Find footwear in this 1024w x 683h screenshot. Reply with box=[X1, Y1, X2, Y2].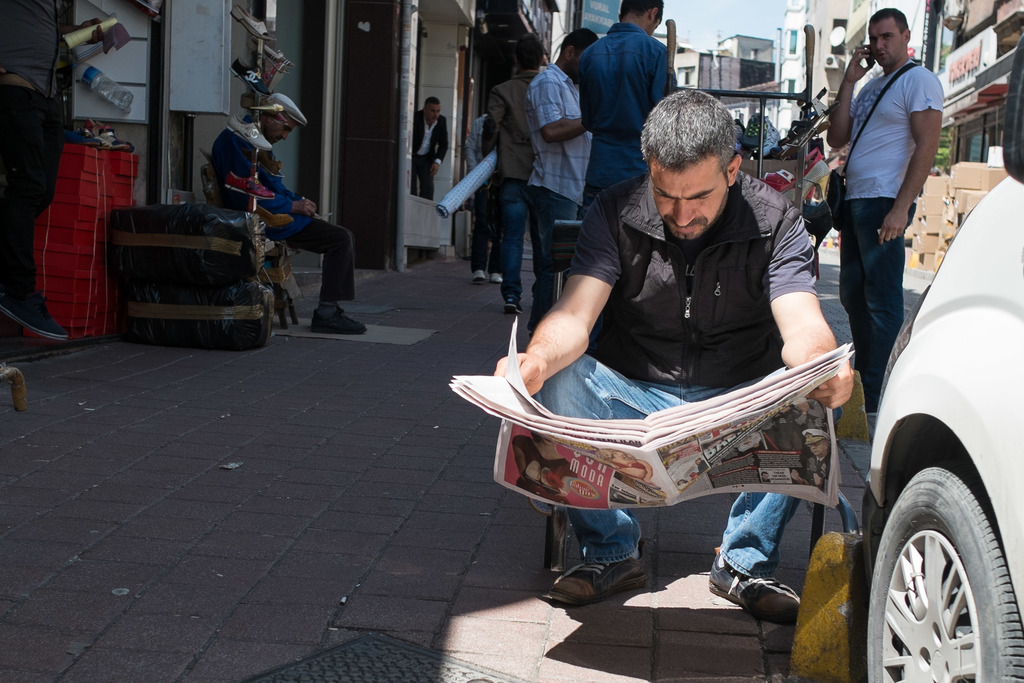
box=[504, 297, 522, 312].
